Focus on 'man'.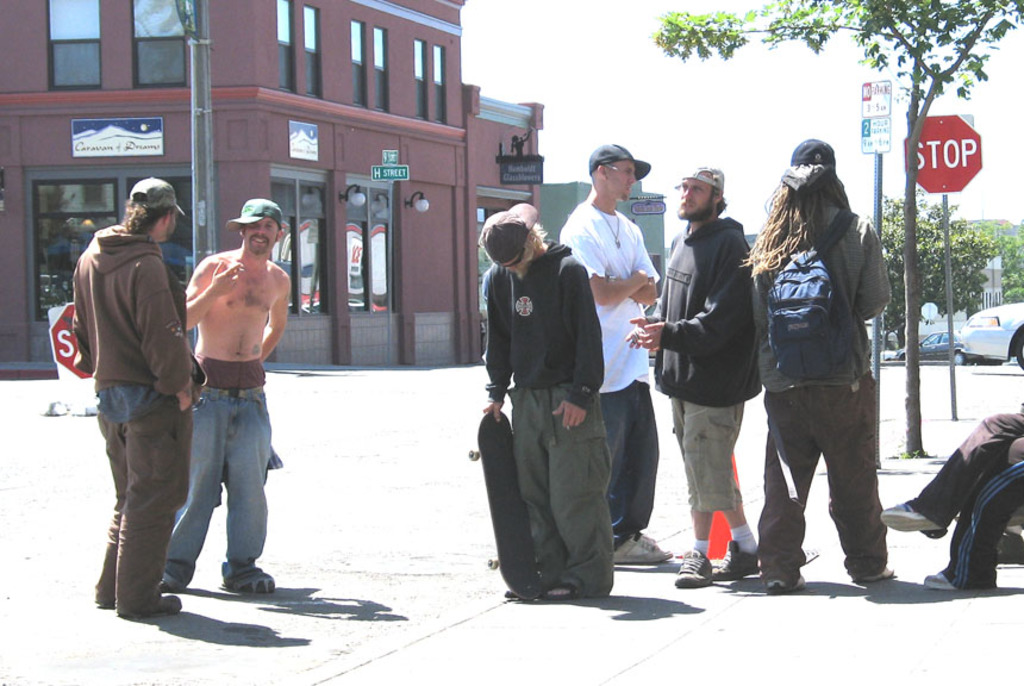
Focused at pyautogui.locateOnScreen(557, 139, 672, 566).
